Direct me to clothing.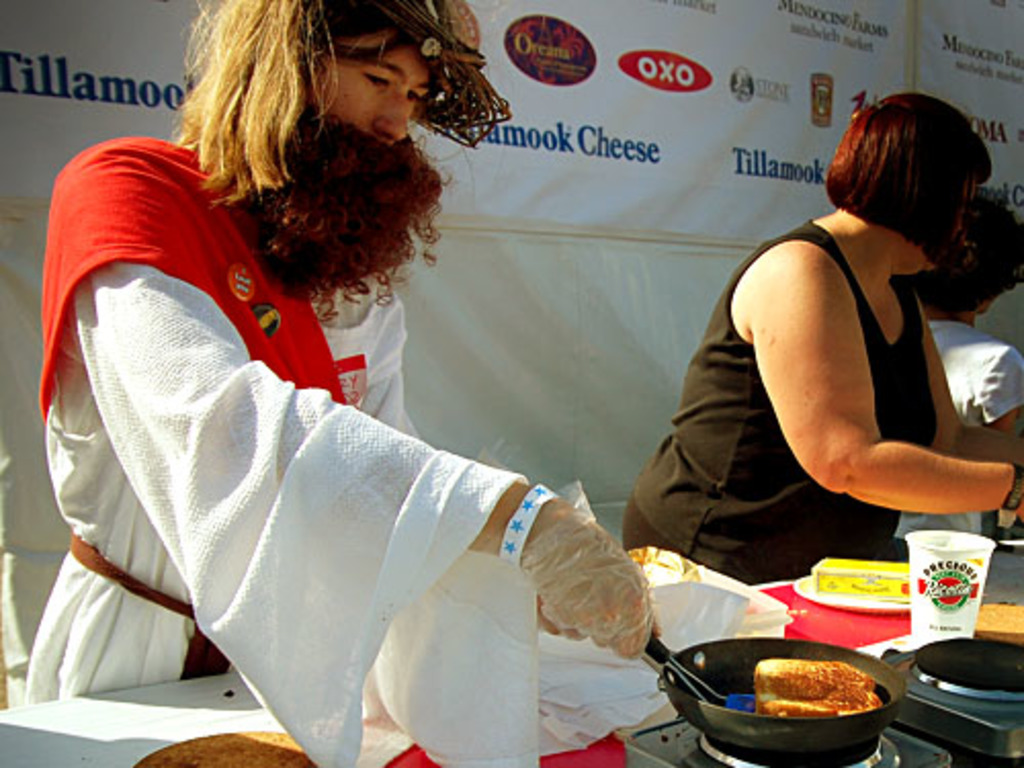
Direction: <bbox>618, 221, 932, 592</bbox>.
